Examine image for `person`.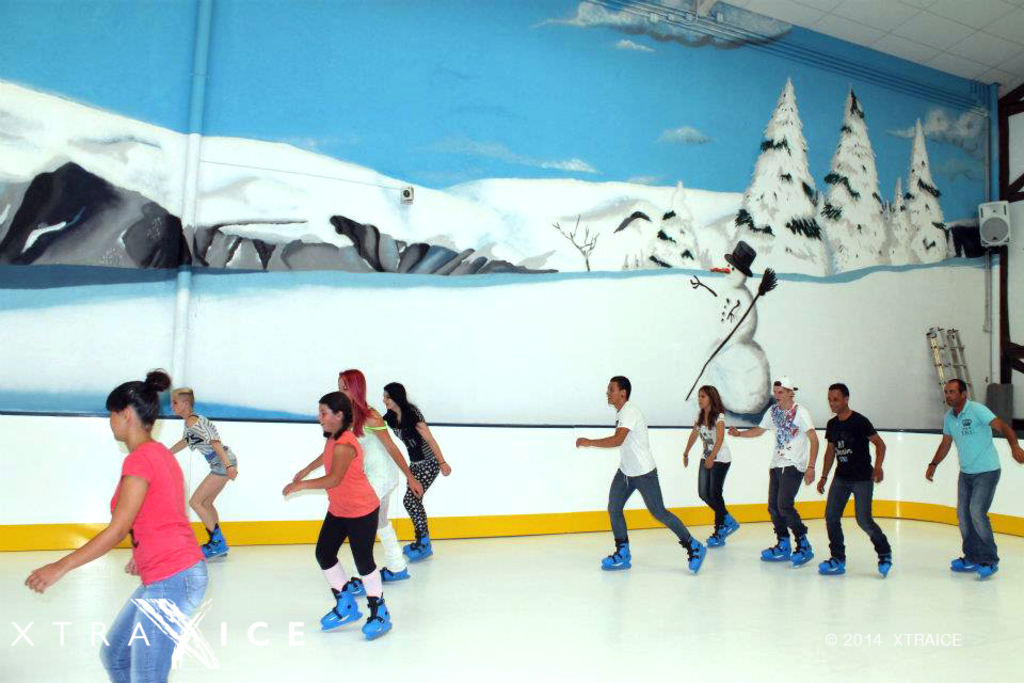
Examination result: rect(814, 375, 899, 579).
